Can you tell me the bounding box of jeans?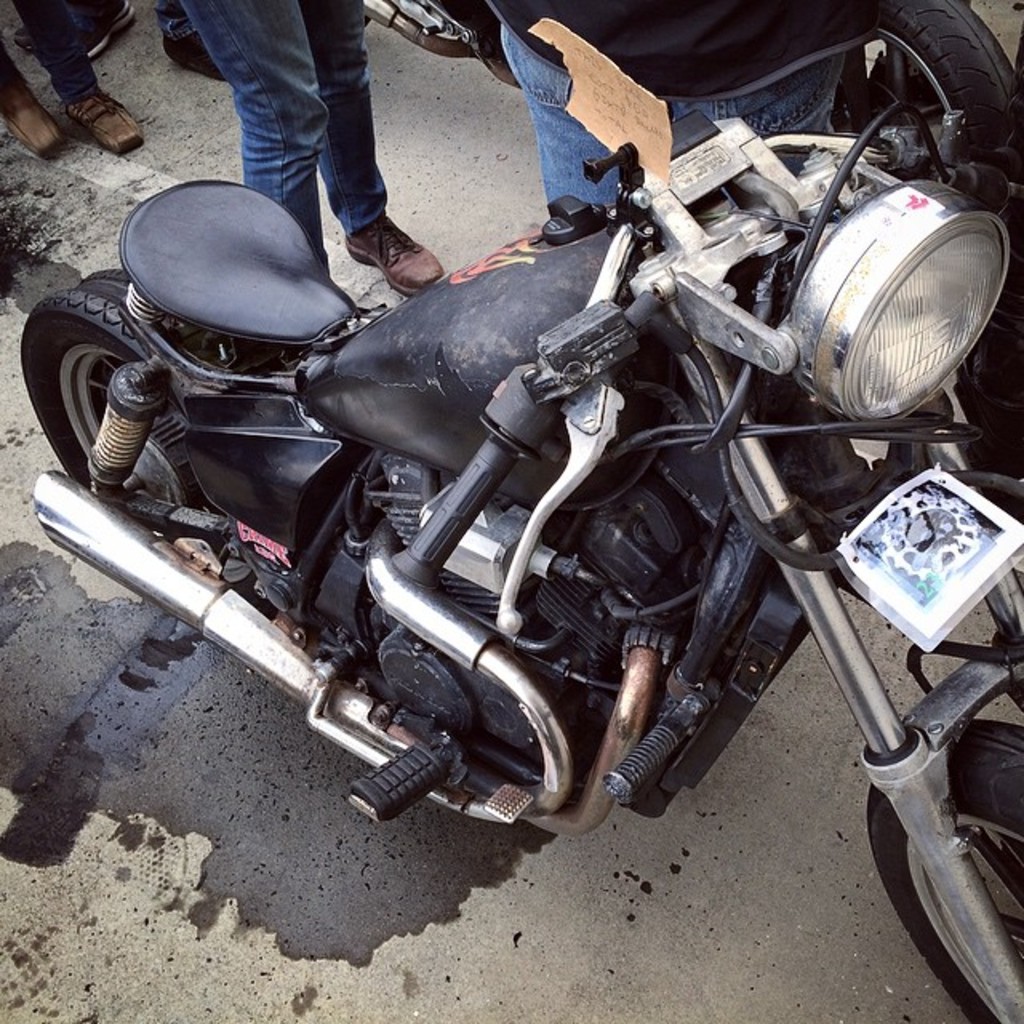
select_region(162, 0, 194, 42).
